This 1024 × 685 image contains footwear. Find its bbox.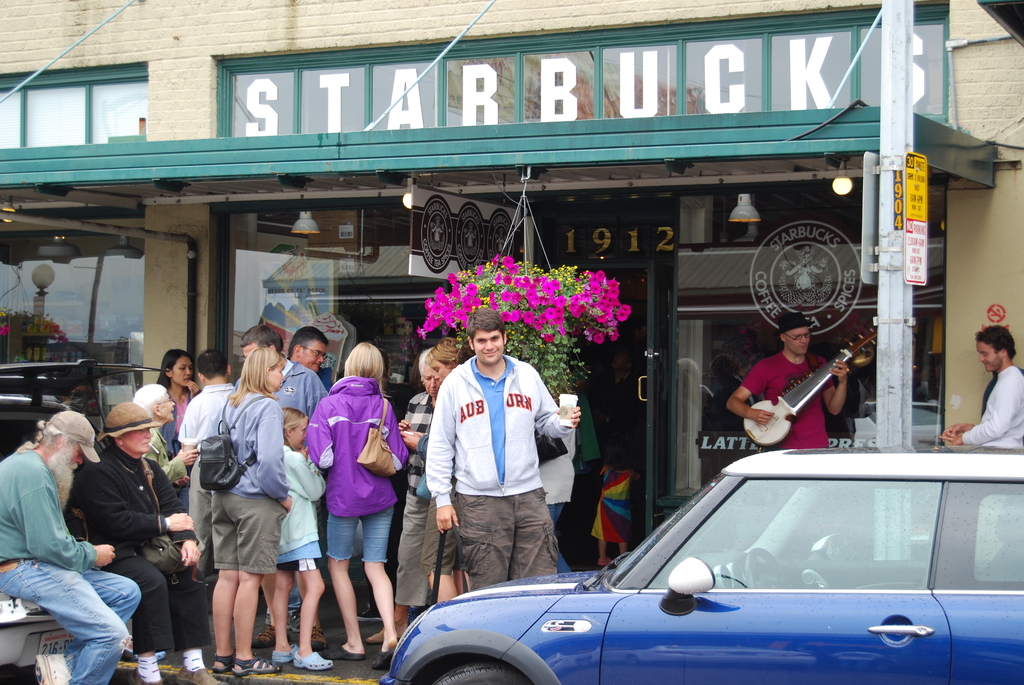
(130, 648, 171, 684).
